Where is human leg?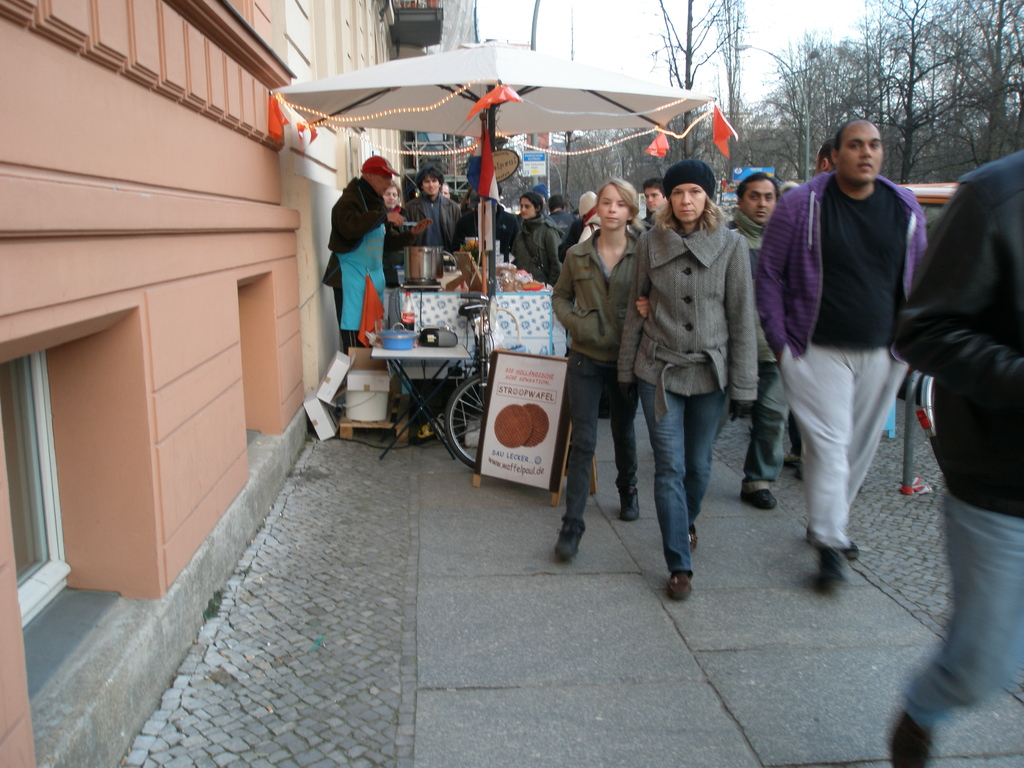
<bbox>739, 329, 785, 506</bbox>.
